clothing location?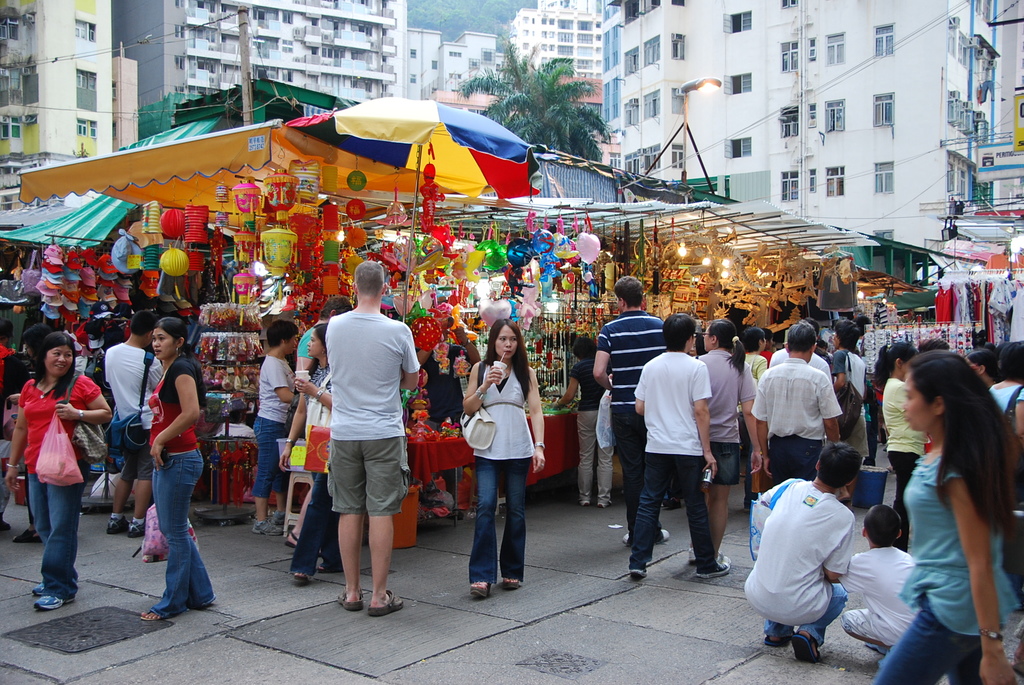
<bbox>461, 347, 543, 578</bbox>
